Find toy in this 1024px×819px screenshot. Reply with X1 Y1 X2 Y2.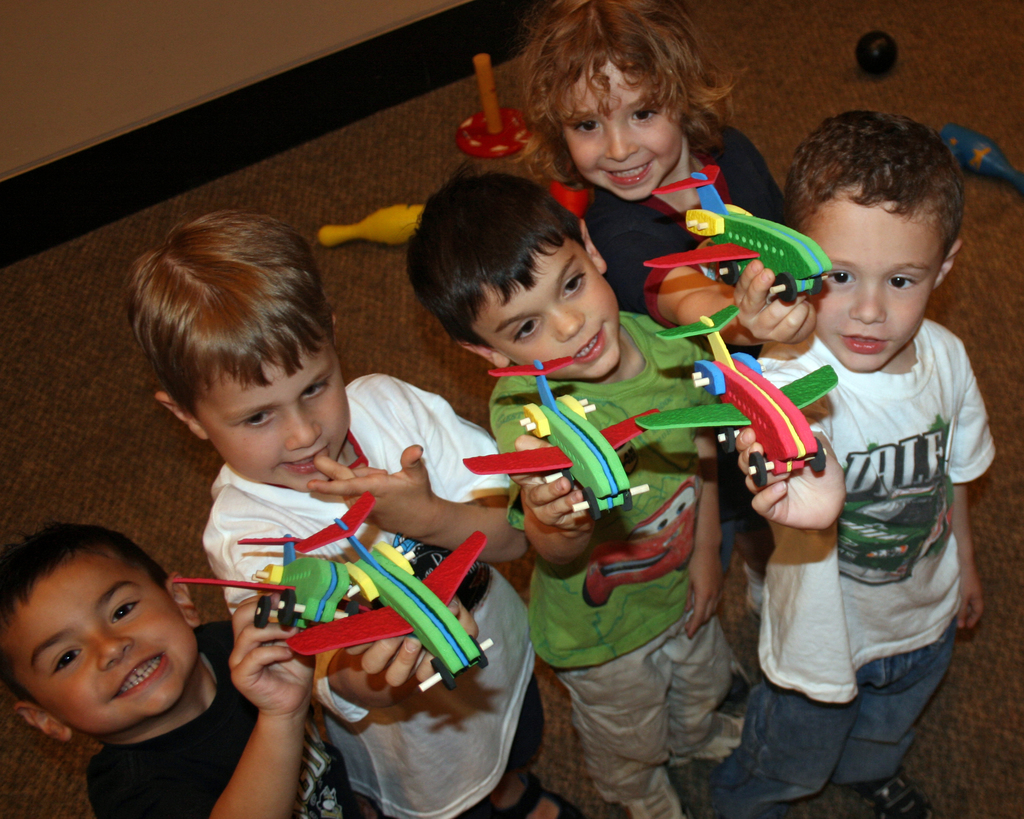
858 29 896 77.
